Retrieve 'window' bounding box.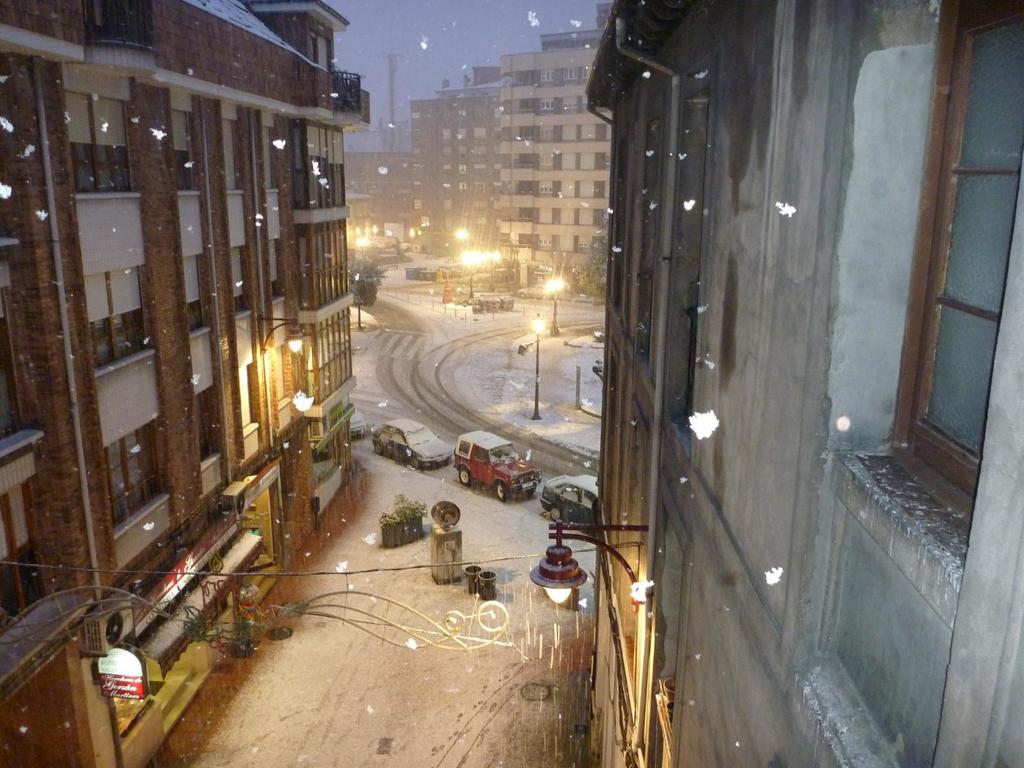
Bounding box: <region>86, 259, 148, 365</region>.
